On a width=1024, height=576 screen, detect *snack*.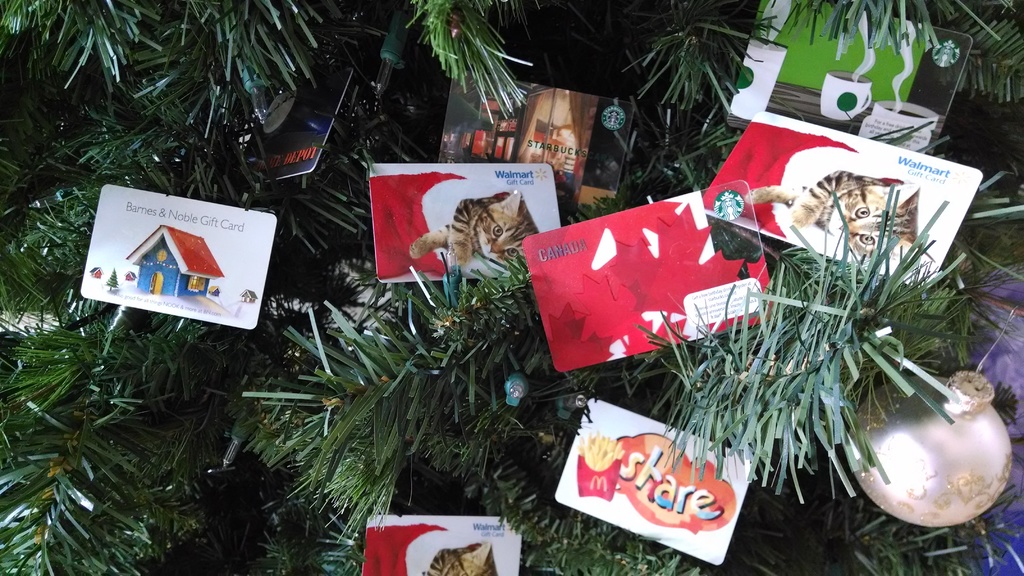
{"left": 573, "top": 429, "right": 628, "bottom": 473}.
